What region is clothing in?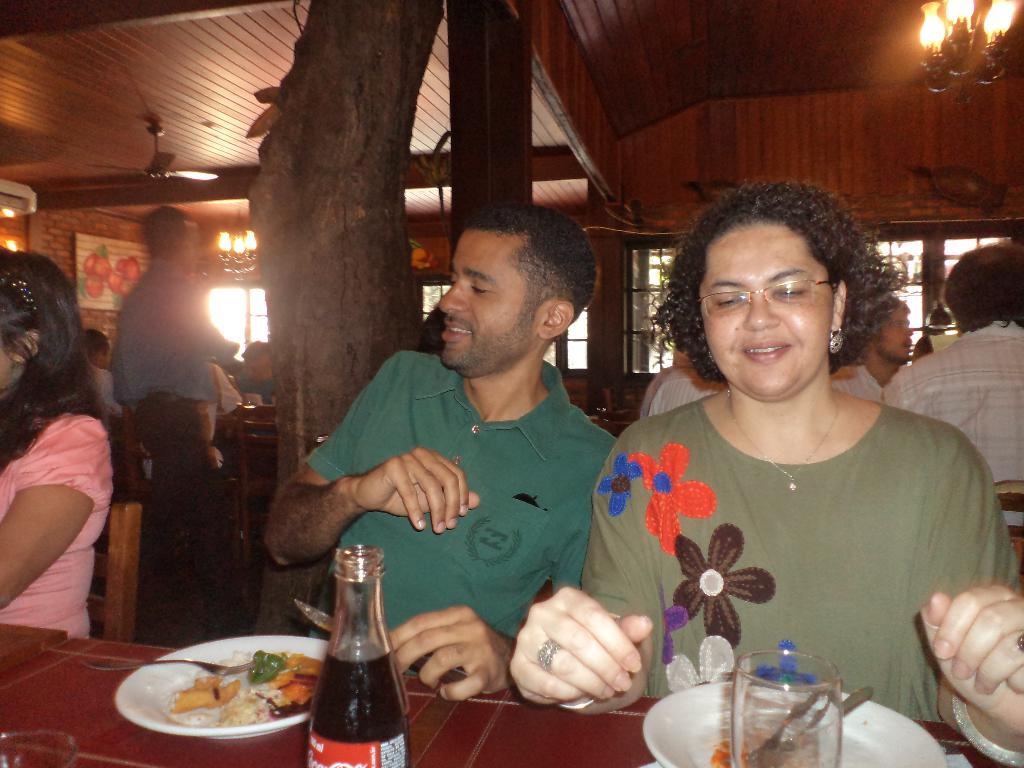
(111,256,238,408).
